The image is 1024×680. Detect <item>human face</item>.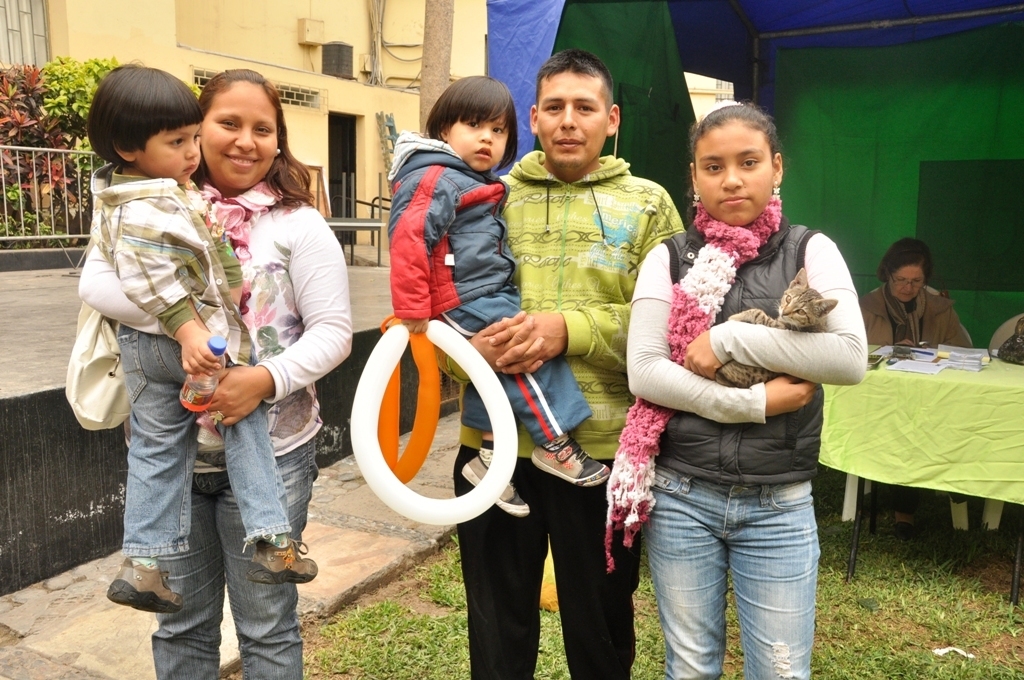
Detection: <box>692,121,771,224</box>.
